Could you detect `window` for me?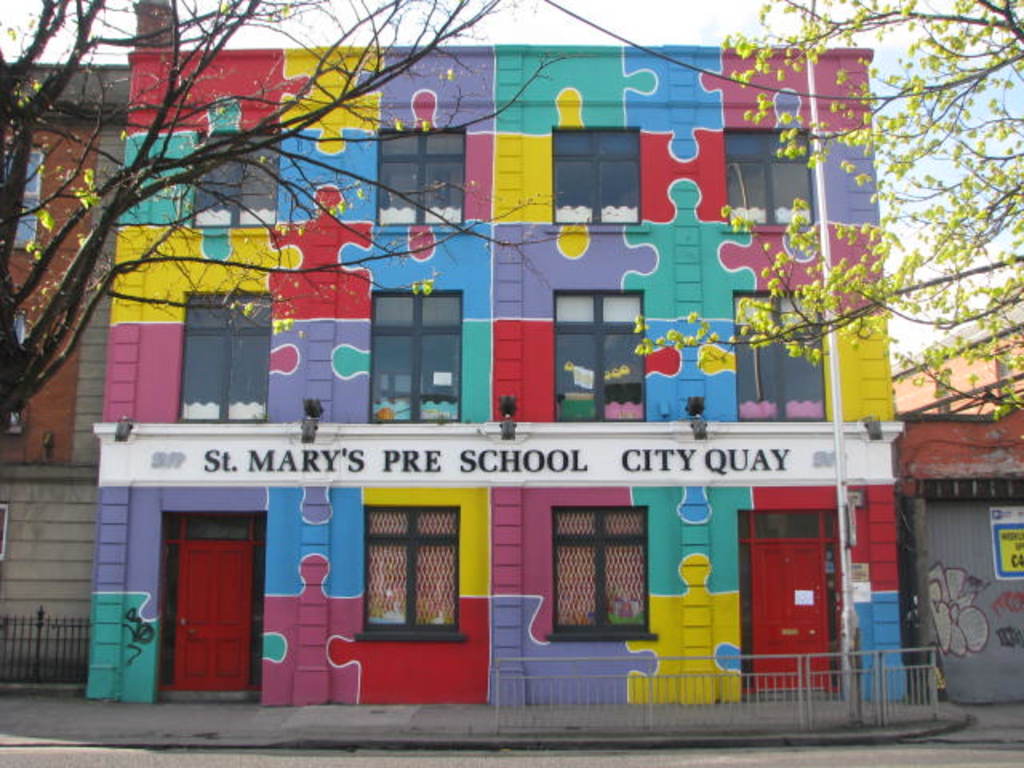
Detection result: box(198, 130, 275, 229).
